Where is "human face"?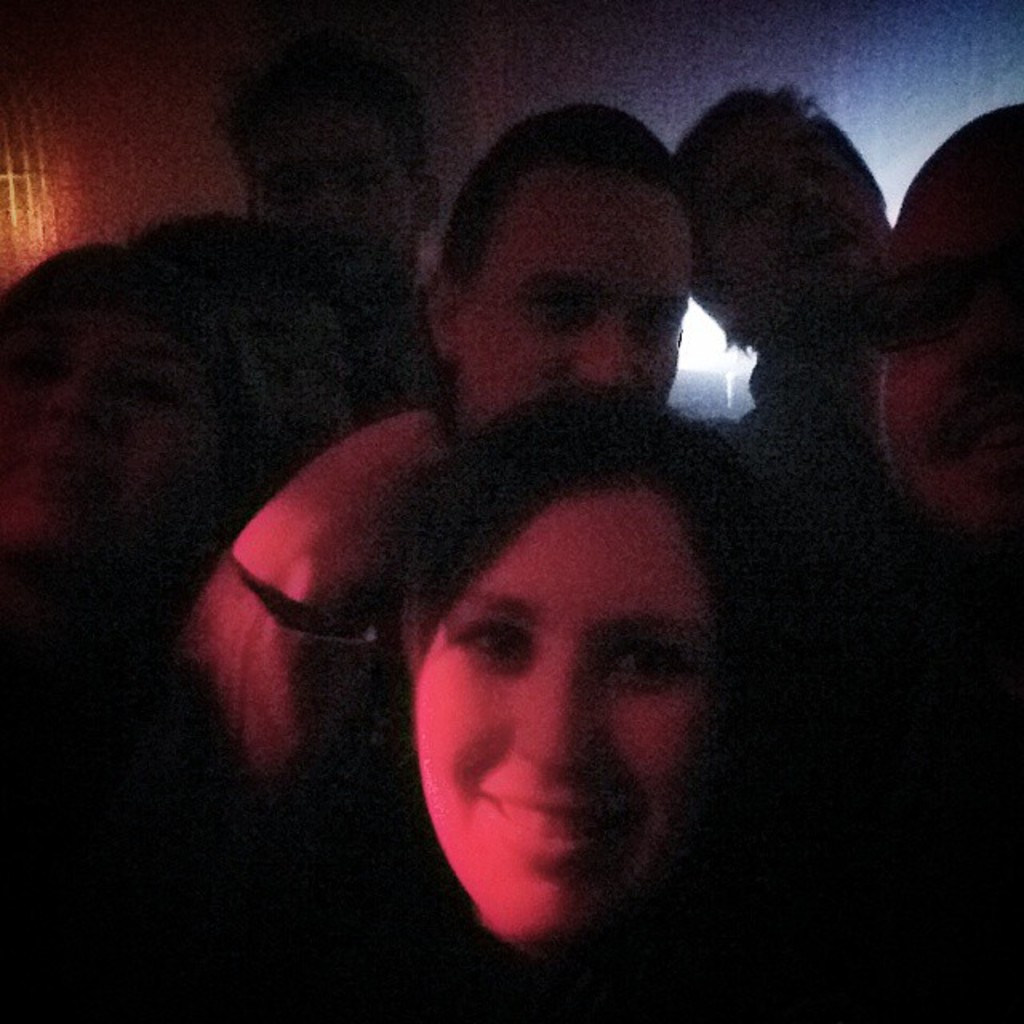
box=[877, 131, 1022, 538].
